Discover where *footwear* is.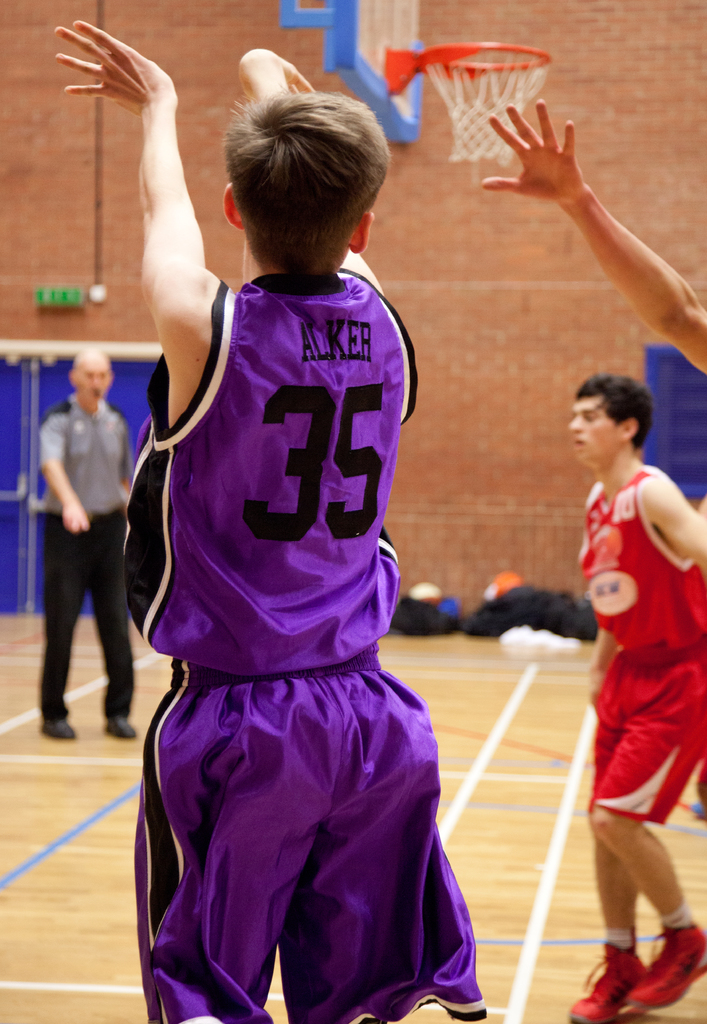
Discovered at bbox=[103, 704, 137, 739].
